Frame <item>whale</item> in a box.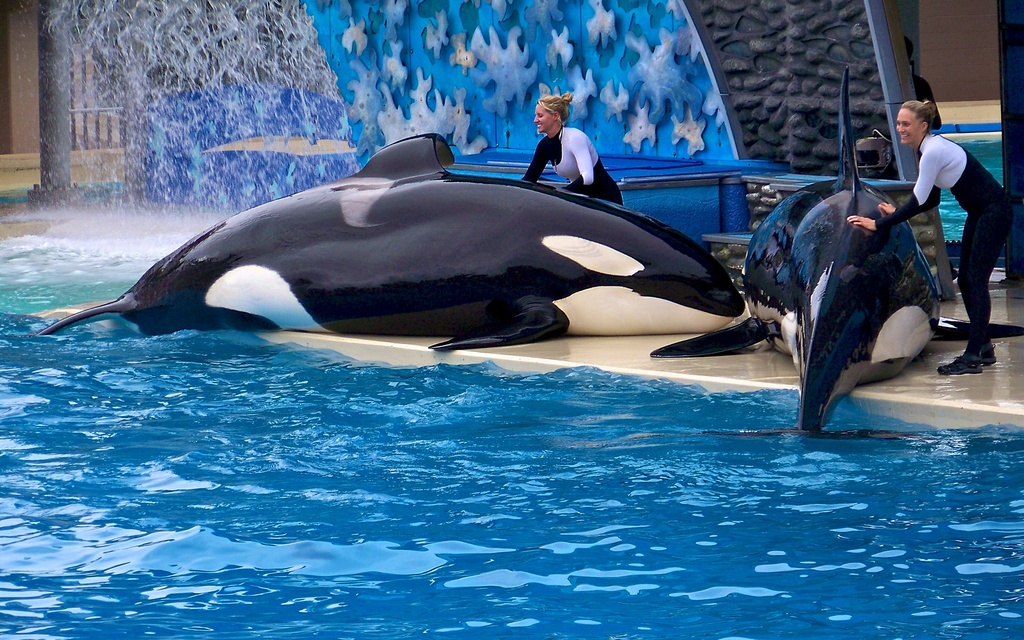
bbox=[640, 53, 1023, 447].
